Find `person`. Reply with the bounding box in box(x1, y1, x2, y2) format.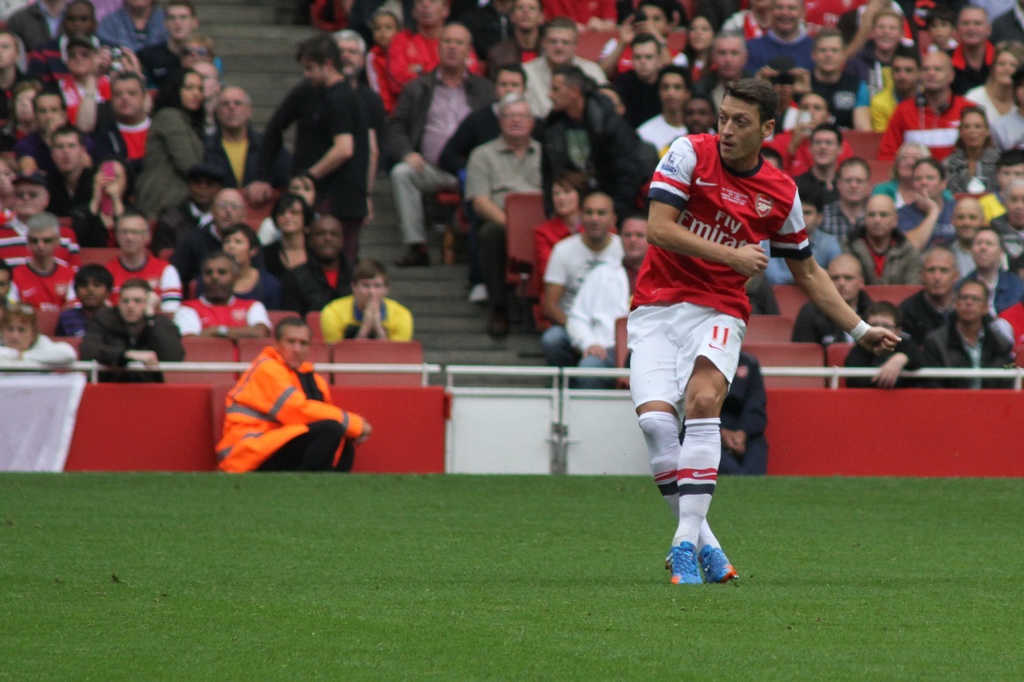
box(924, 277, 1015, 394).
